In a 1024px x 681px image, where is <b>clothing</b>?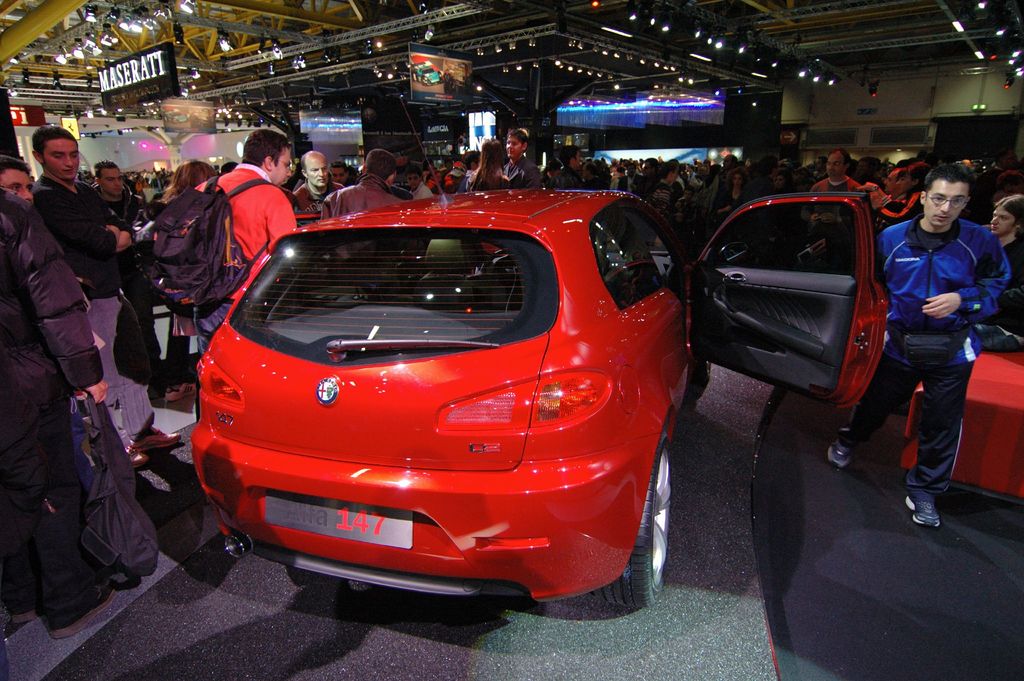
locate(50, 174, 162, 432).
